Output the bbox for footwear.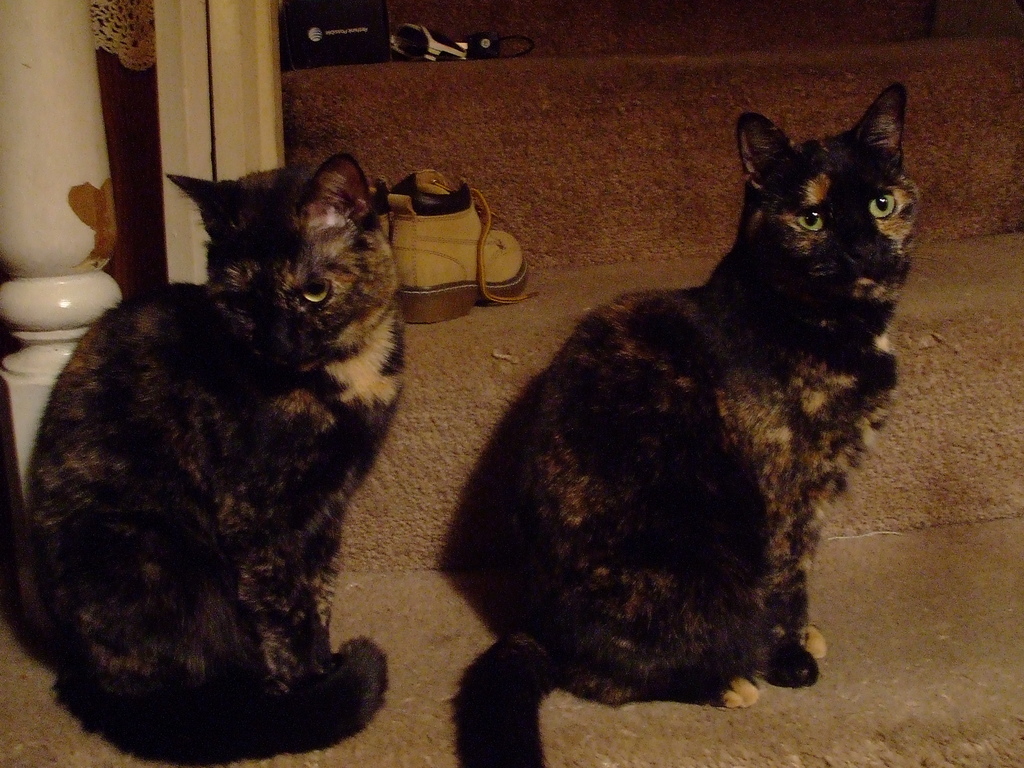
box(383, 165, 541, 324).
